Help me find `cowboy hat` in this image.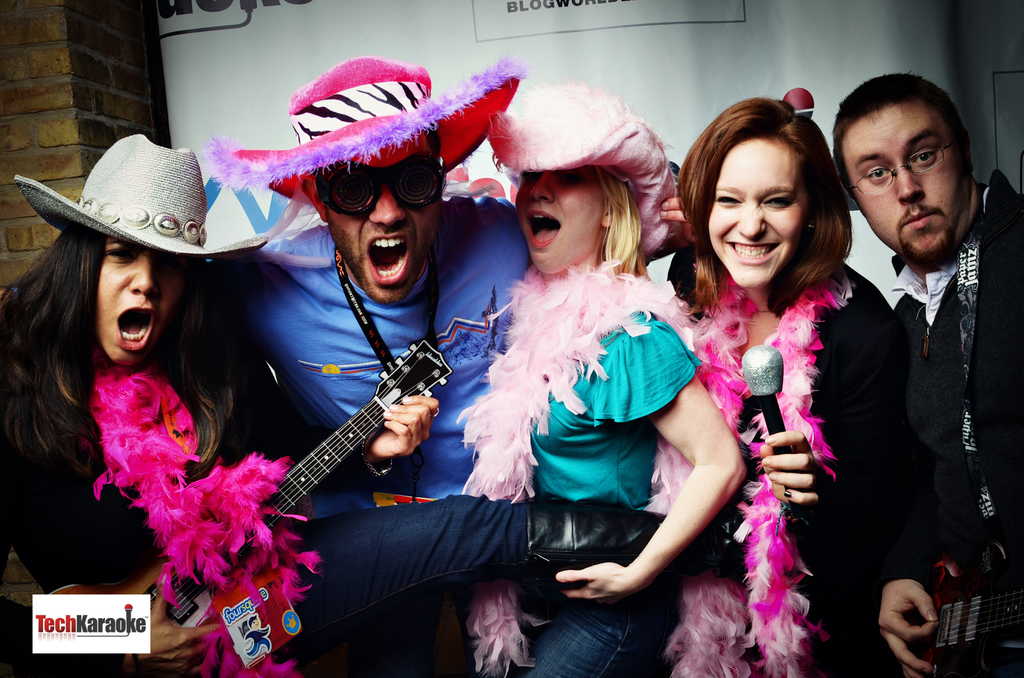
Found it: bbox(484, 83, 681, 259).
